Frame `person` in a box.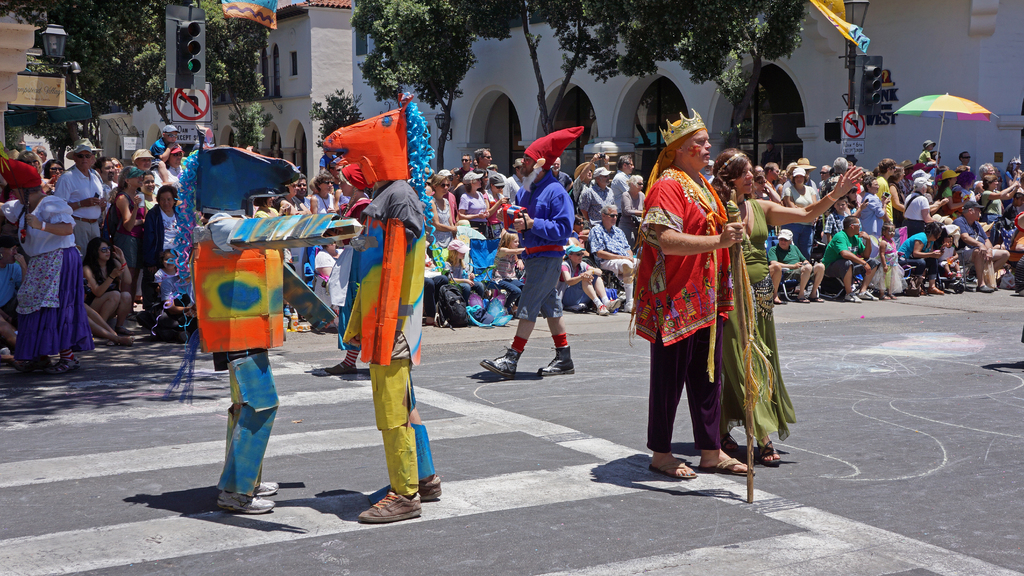
<region>131, 176, 196, 308</region>.
